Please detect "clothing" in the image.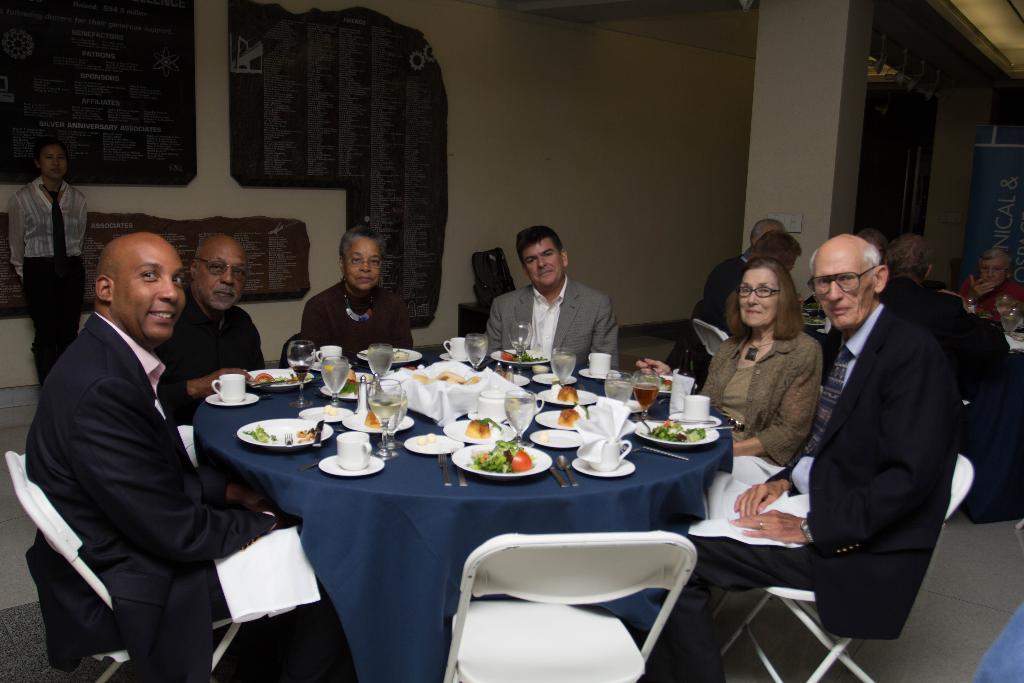
box(689, 325, 822, 488).
